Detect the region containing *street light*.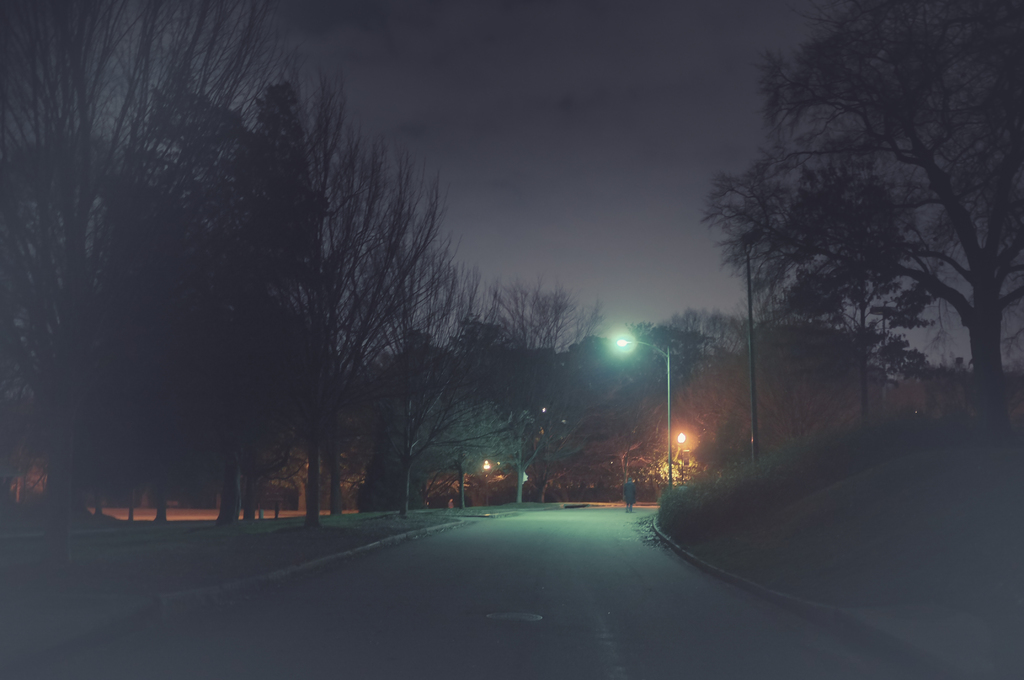
box(678, 433, 687, 489).
